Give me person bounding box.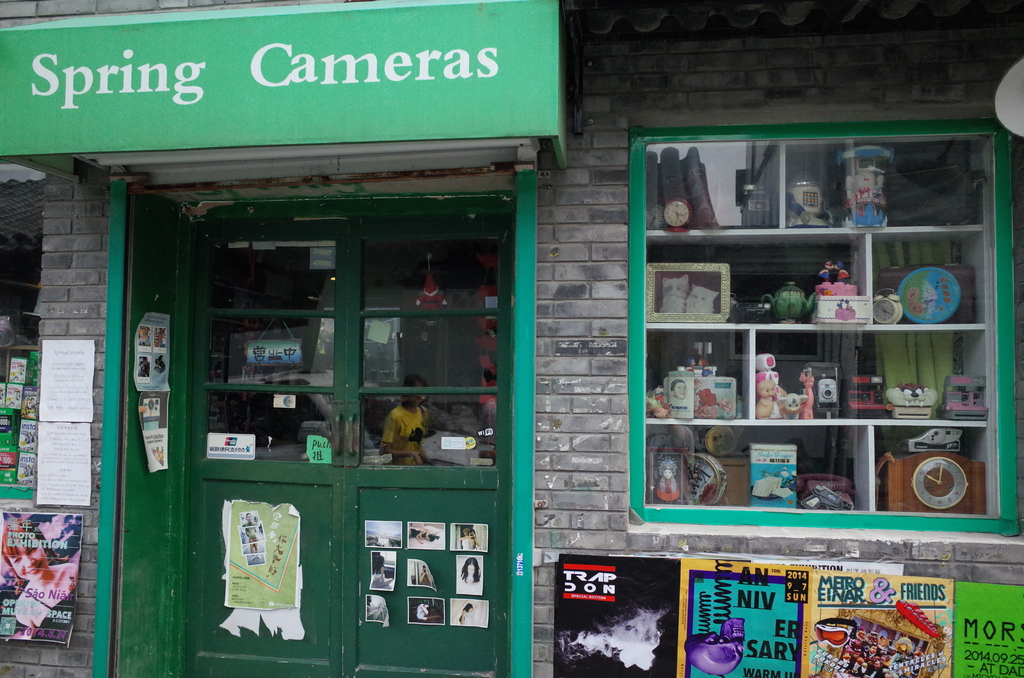
crop(15, 520, 79, 643).
